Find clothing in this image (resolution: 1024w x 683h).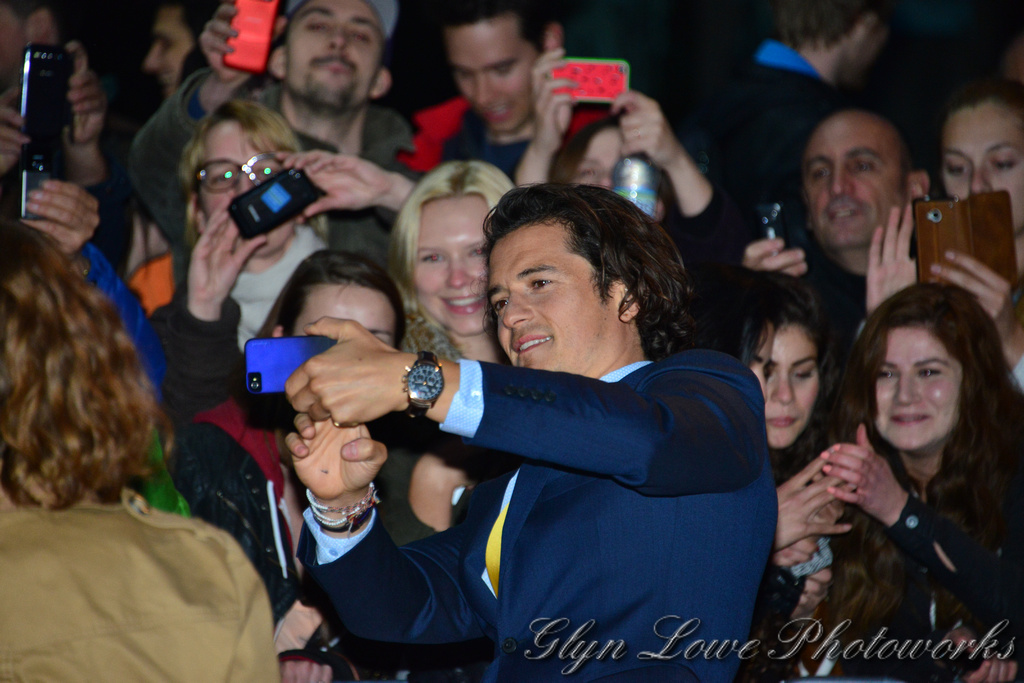
pyautogui.locateOnScreen(344, 266, 804, 670).
